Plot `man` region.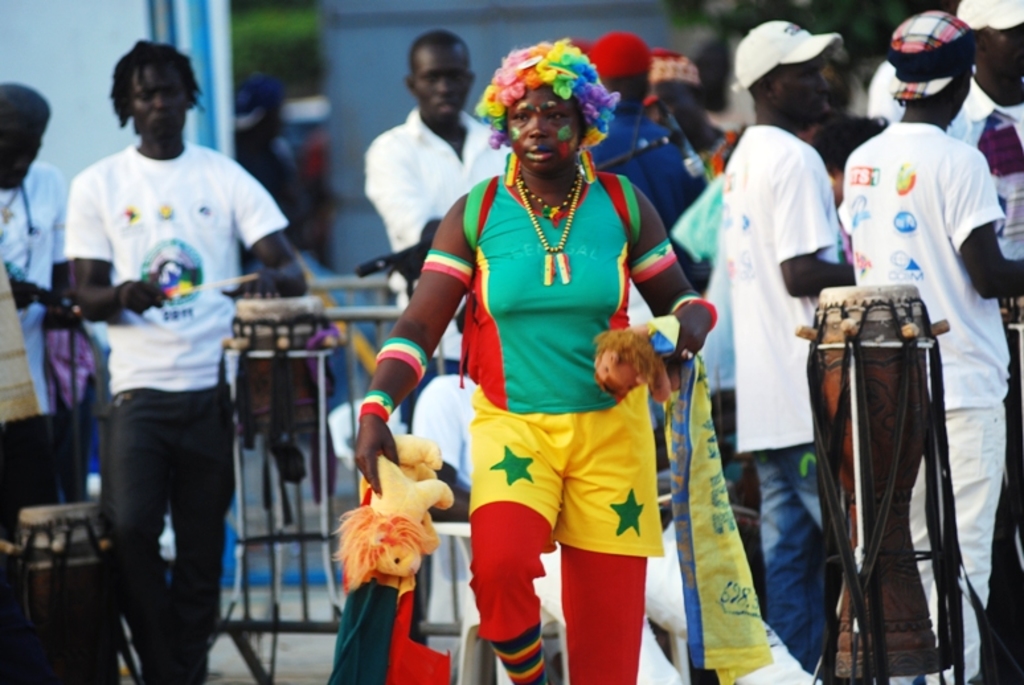
Plotted at (839, 7, 1023, 684).
